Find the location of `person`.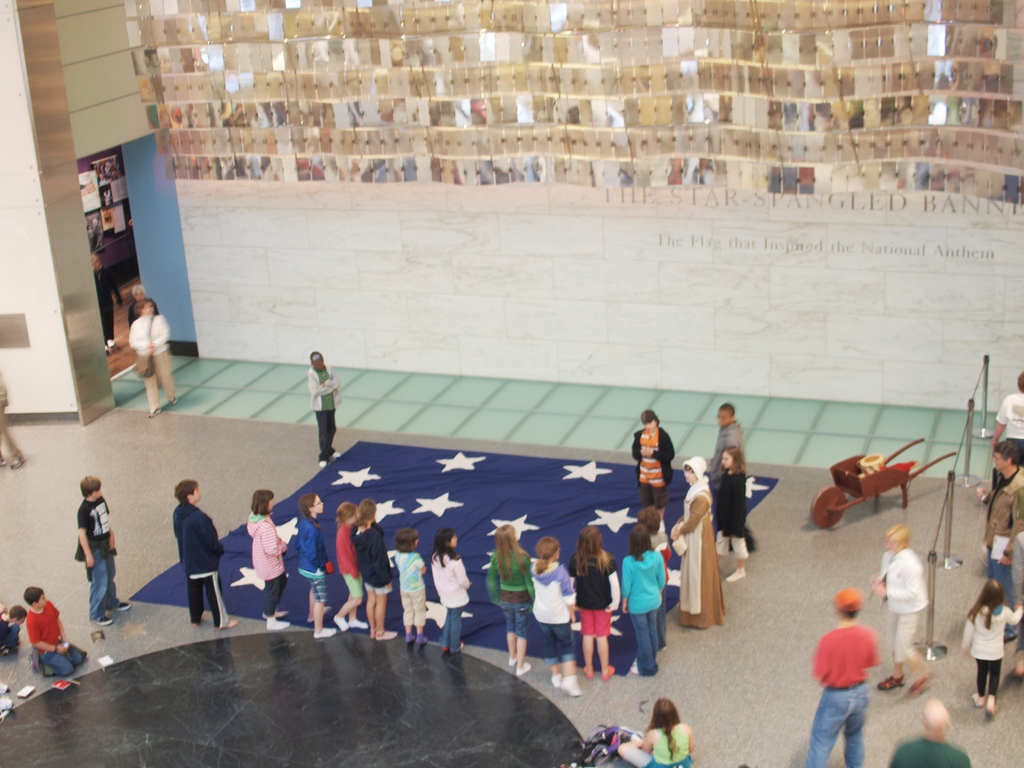
Location: bbox(616, 700, 698, 767).
